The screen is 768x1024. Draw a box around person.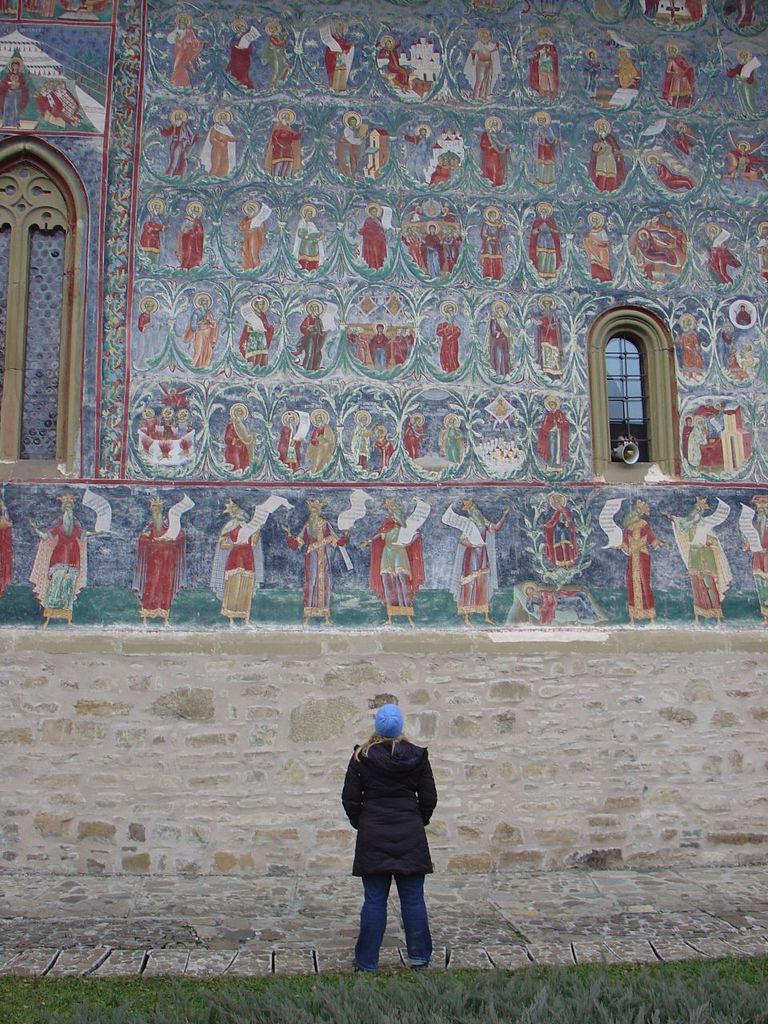
region(736, 141, 754, 174).
